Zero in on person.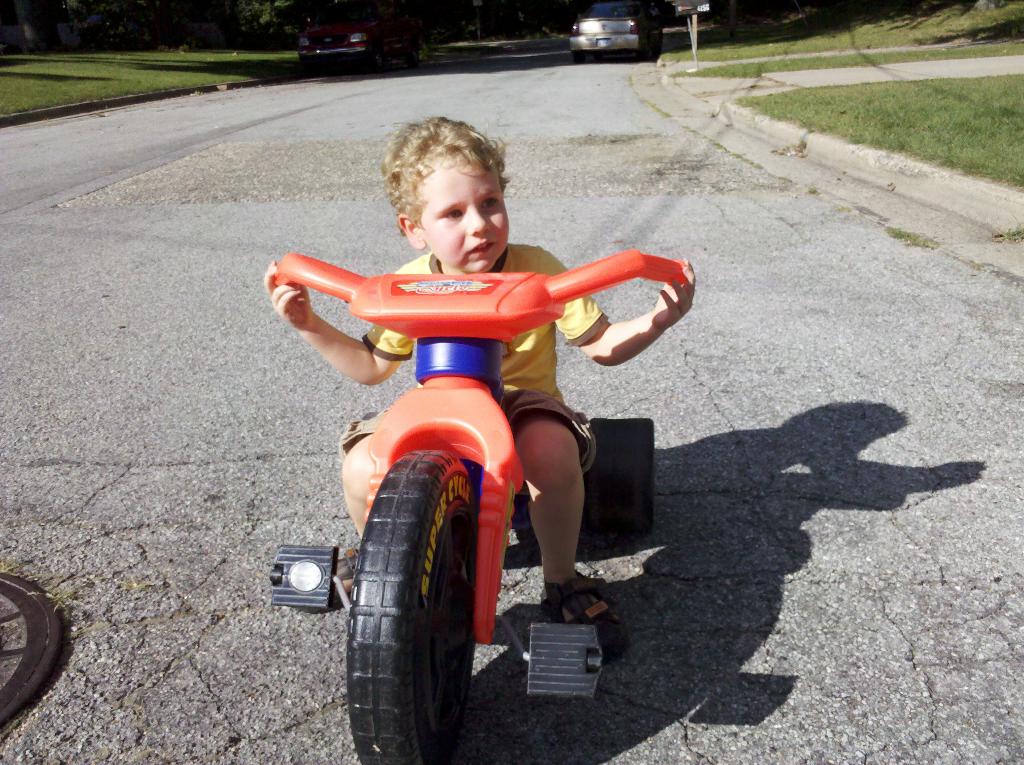
Zeroed in: rect(195, 73, 713, 648).
